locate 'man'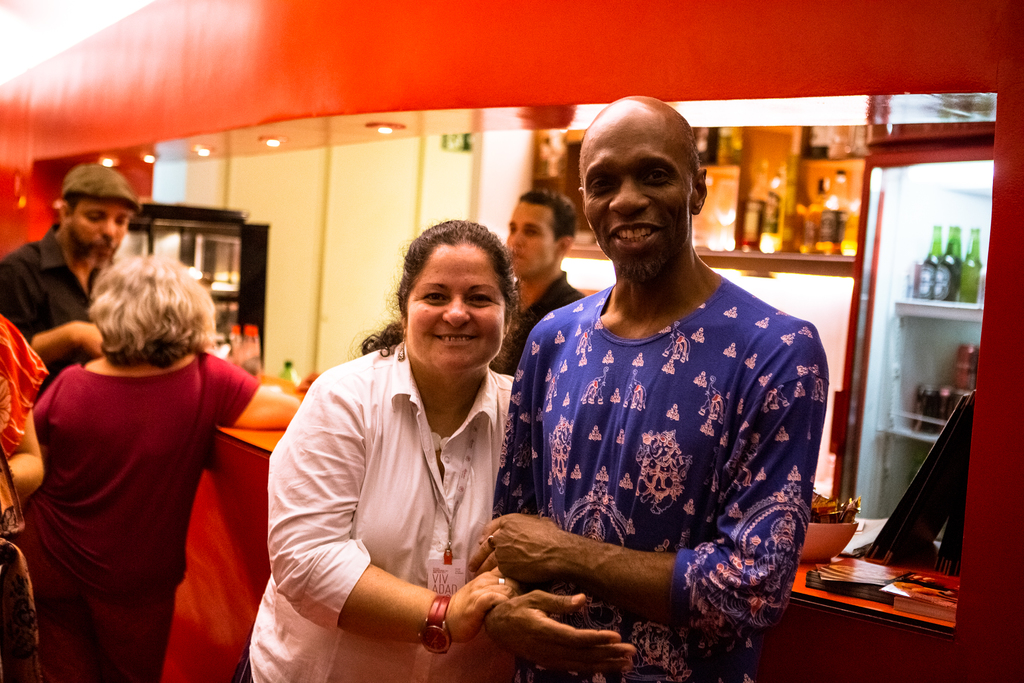
<box>506,183,576,371</box>
